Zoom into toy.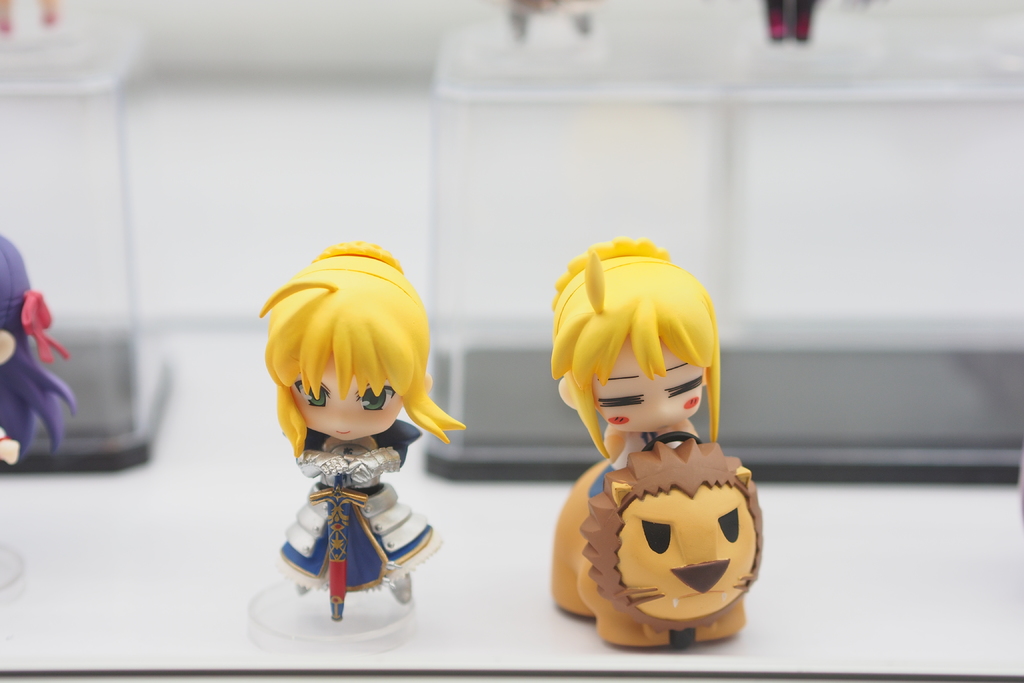
Zoom target: [left=0, top=221, right=84, bottom=503].
